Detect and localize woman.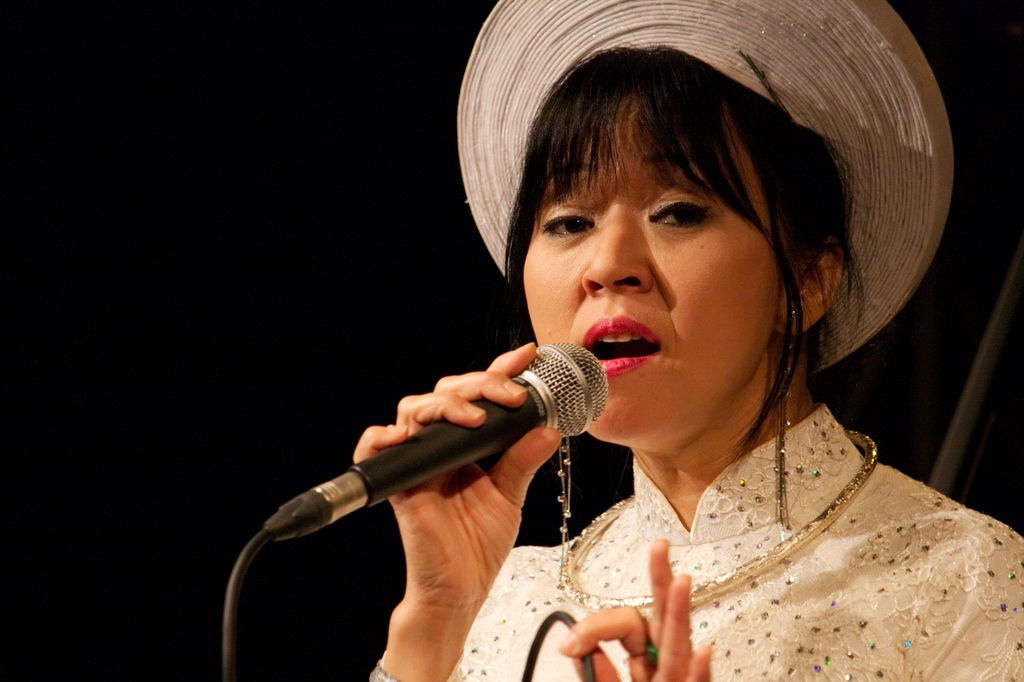
Localized at bbox=(279, 13, 1018, 681).
